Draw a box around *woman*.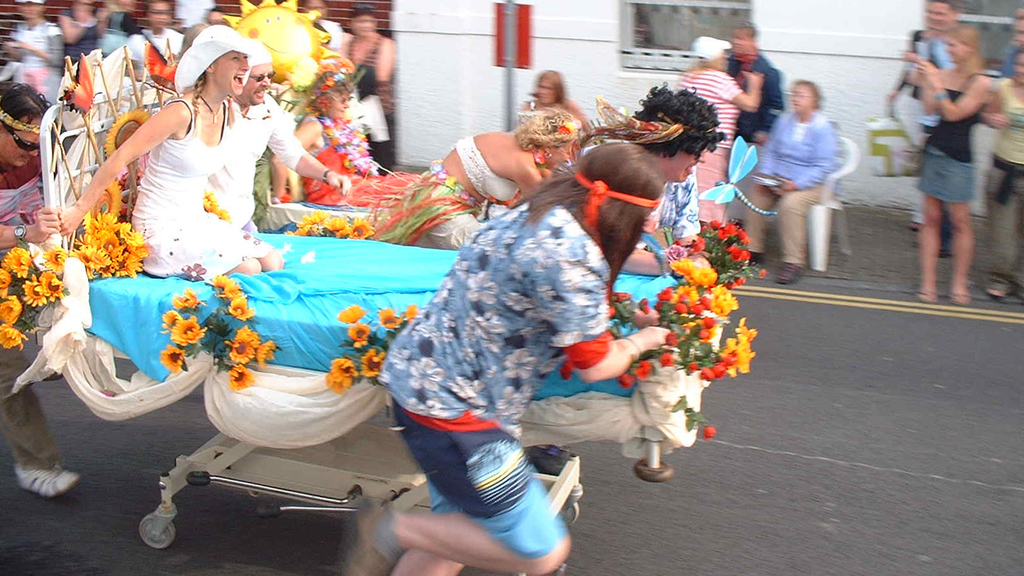
detection(973, 48, 1023, 298).
